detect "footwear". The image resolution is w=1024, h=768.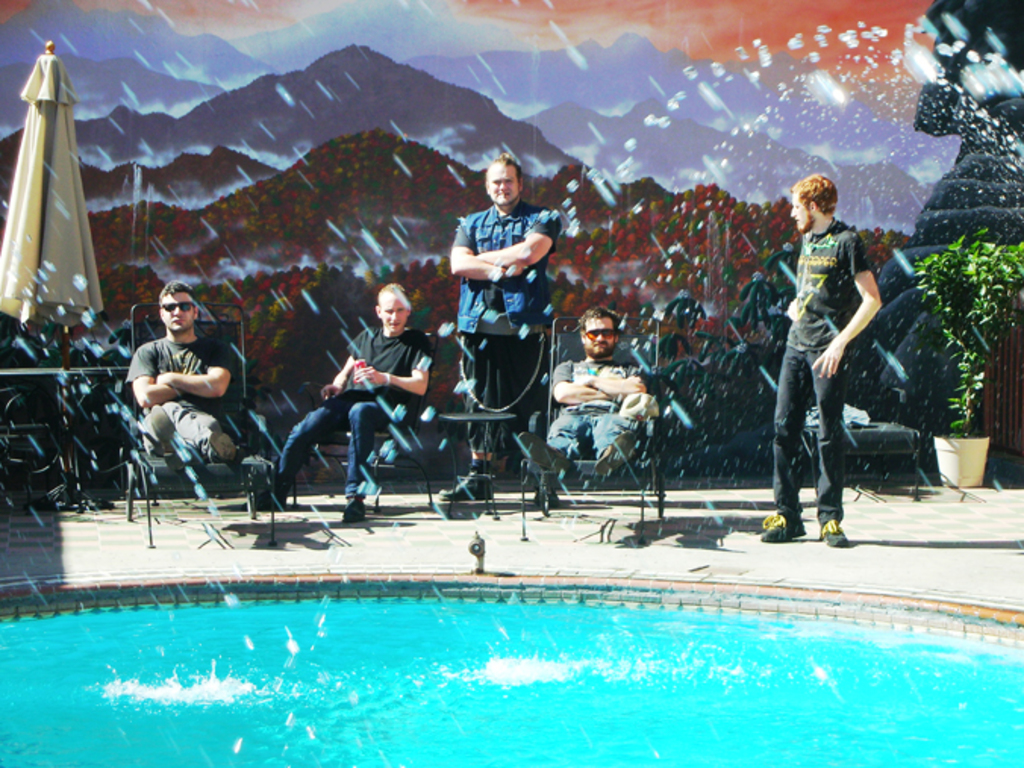
rect(520, 432, 576, 477).
